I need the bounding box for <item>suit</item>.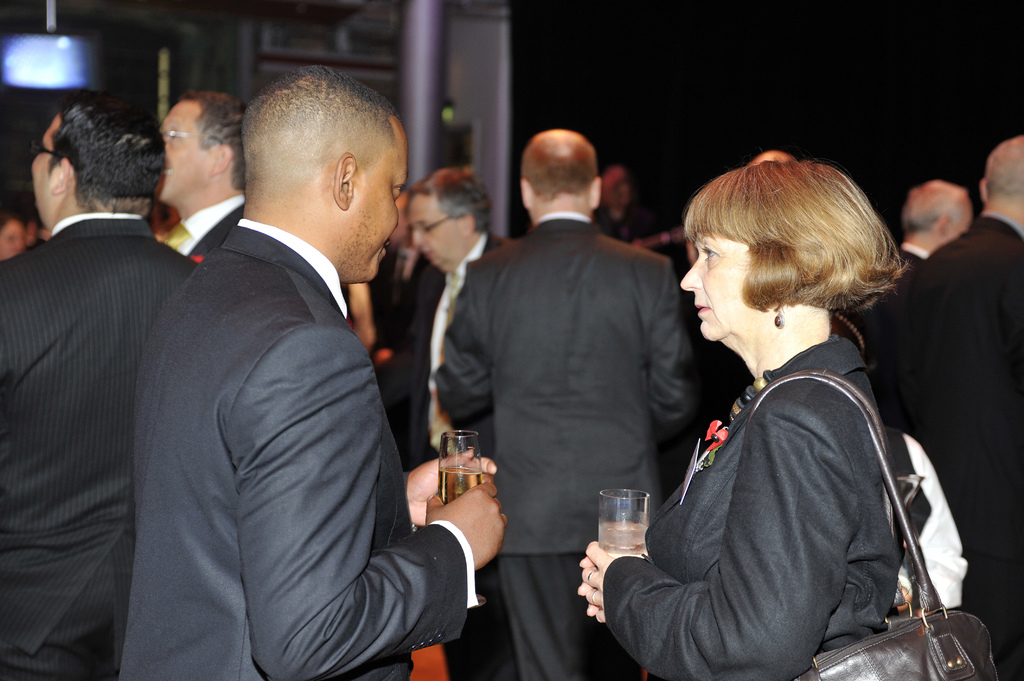
Here it is: [x1=0, y1=214, x2=195, y2=670].
